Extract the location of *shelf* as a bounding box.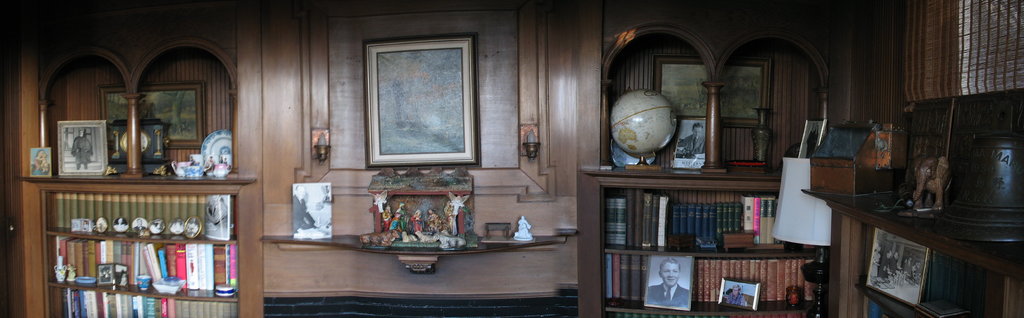
pyautogui.locateOnScreen(863, 218, 1004, 317).
